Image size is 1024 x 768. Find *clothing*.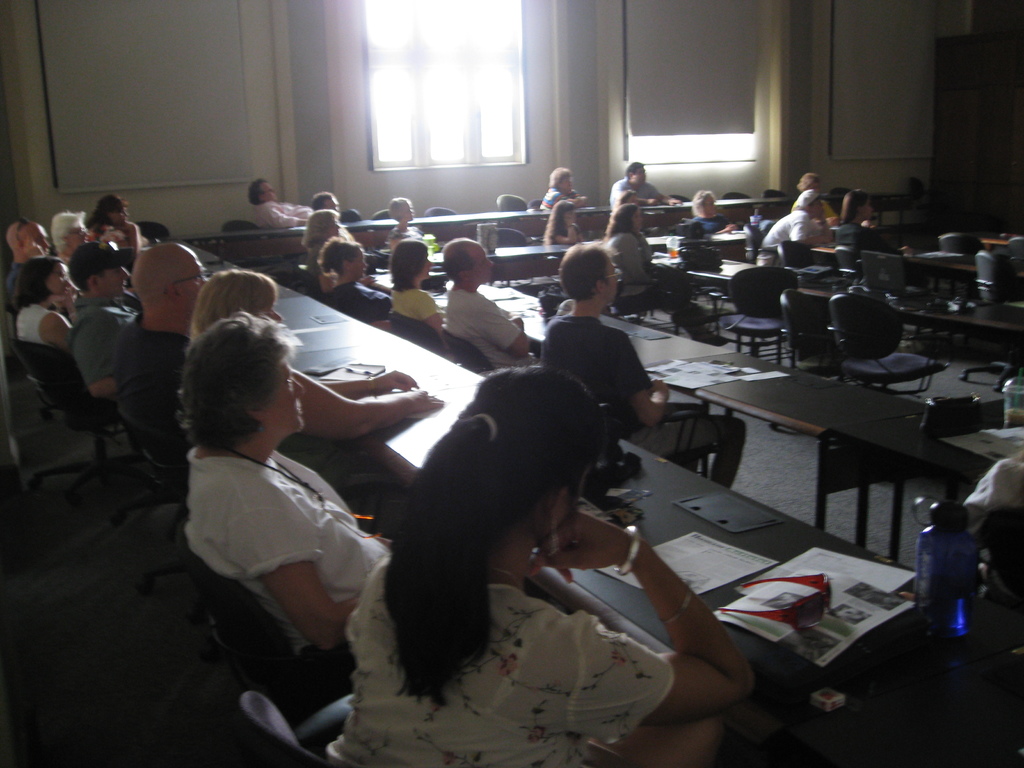
bbox(300, 243, 330, 282).
